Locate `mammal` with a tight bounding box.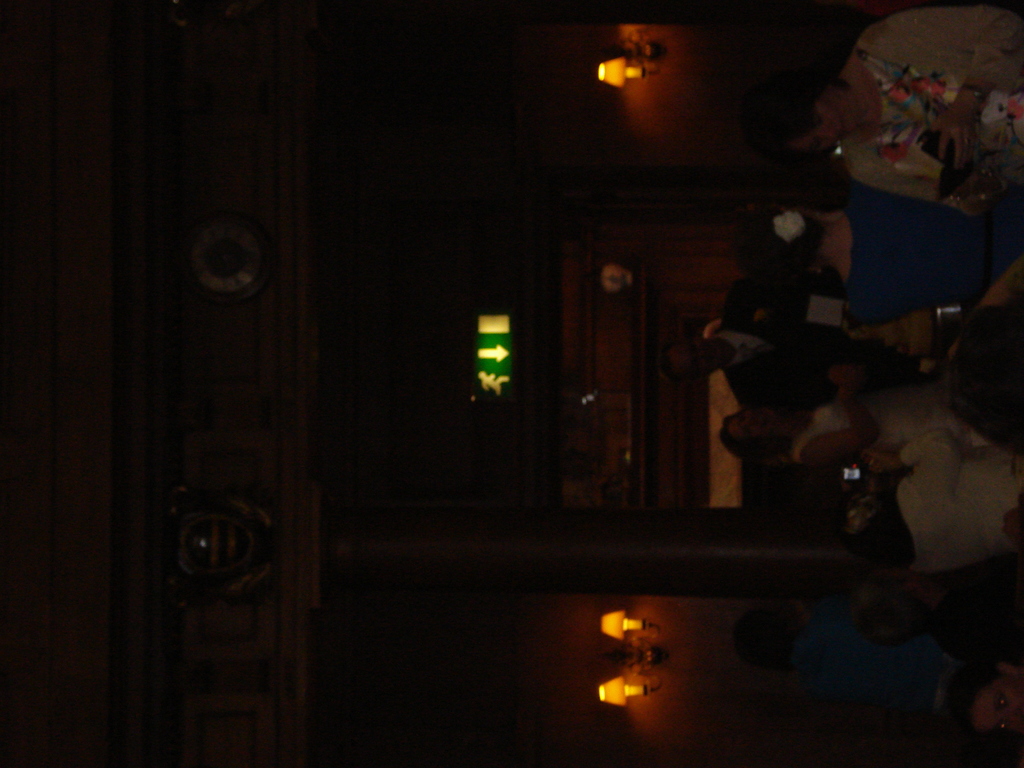
{"x1": 837, "y1": 449, "x2": 1013, "y2": 579}.
